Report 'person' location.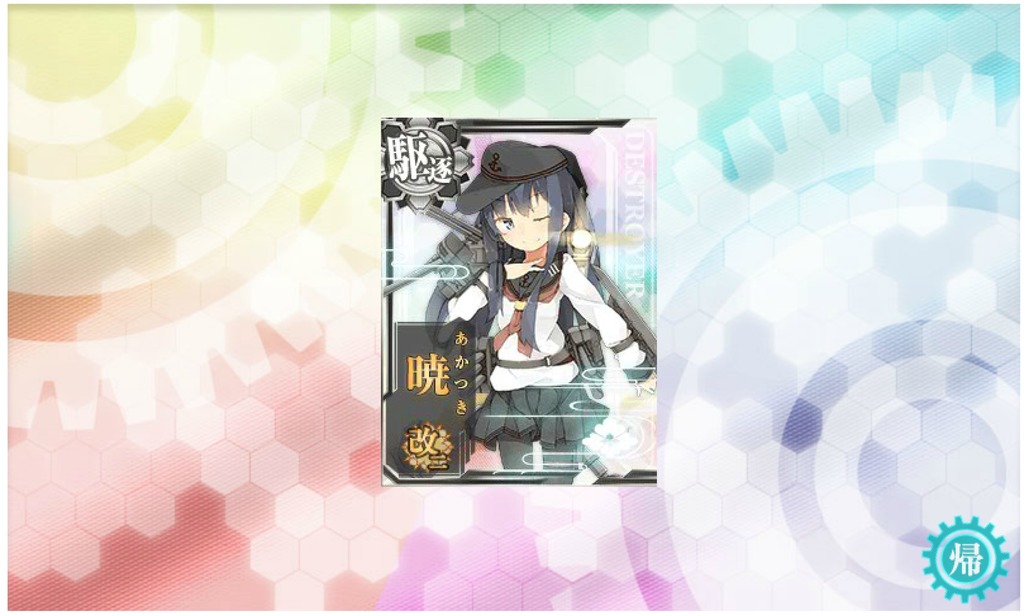
Report: locate(451, 149, 657, 482).
